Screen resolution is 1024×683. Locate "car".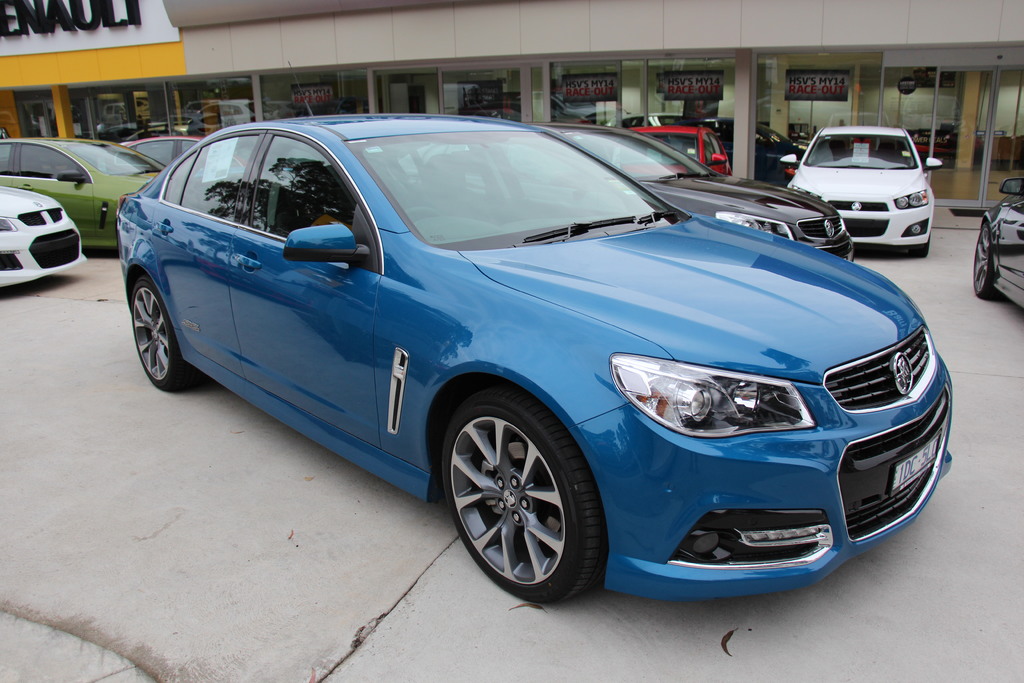
[973,176,1023,309].
